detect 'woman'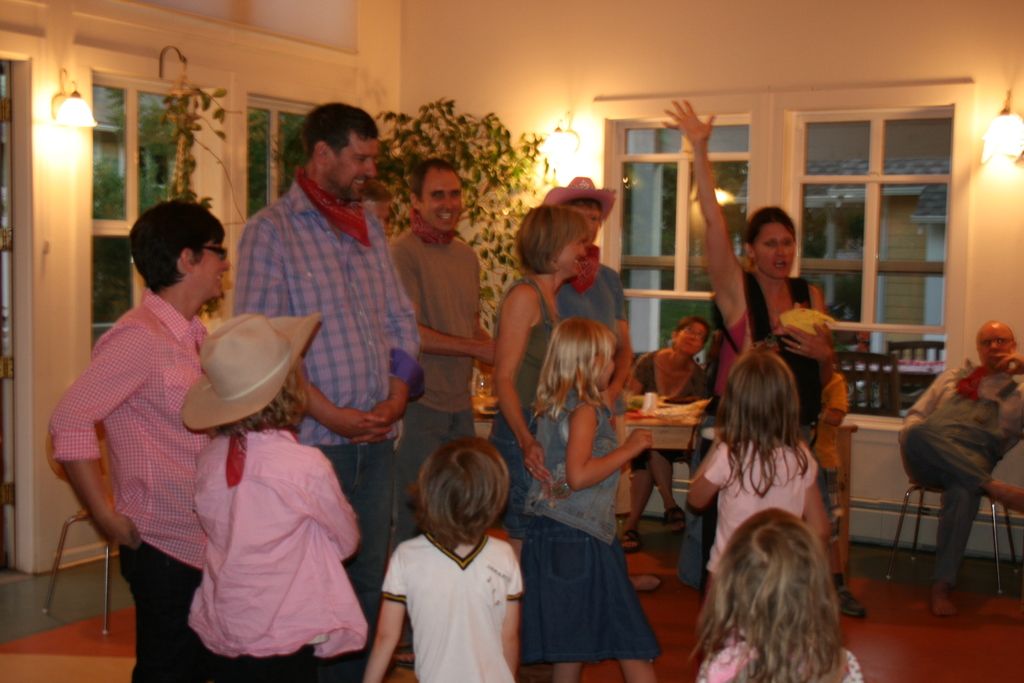
region(612, 313, 715, 550)
